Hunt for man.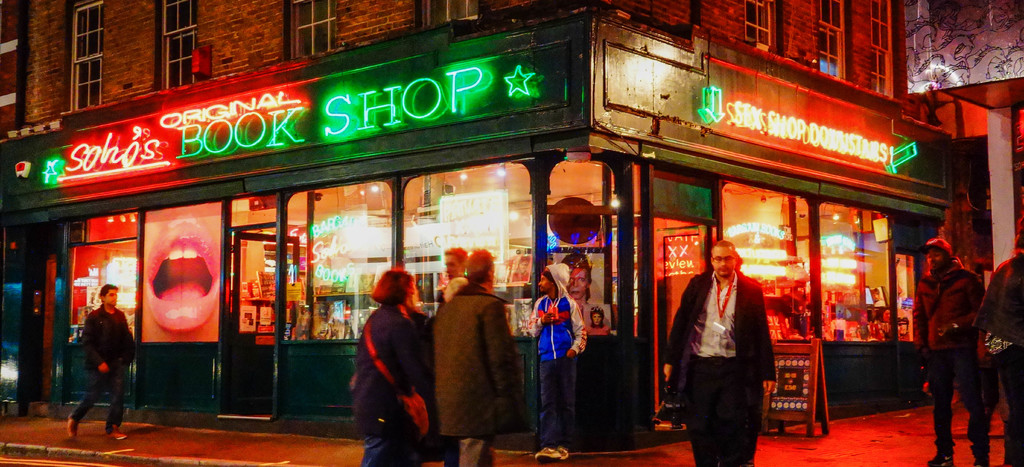
Hunted down at locate(58, 284, 129, 443).
